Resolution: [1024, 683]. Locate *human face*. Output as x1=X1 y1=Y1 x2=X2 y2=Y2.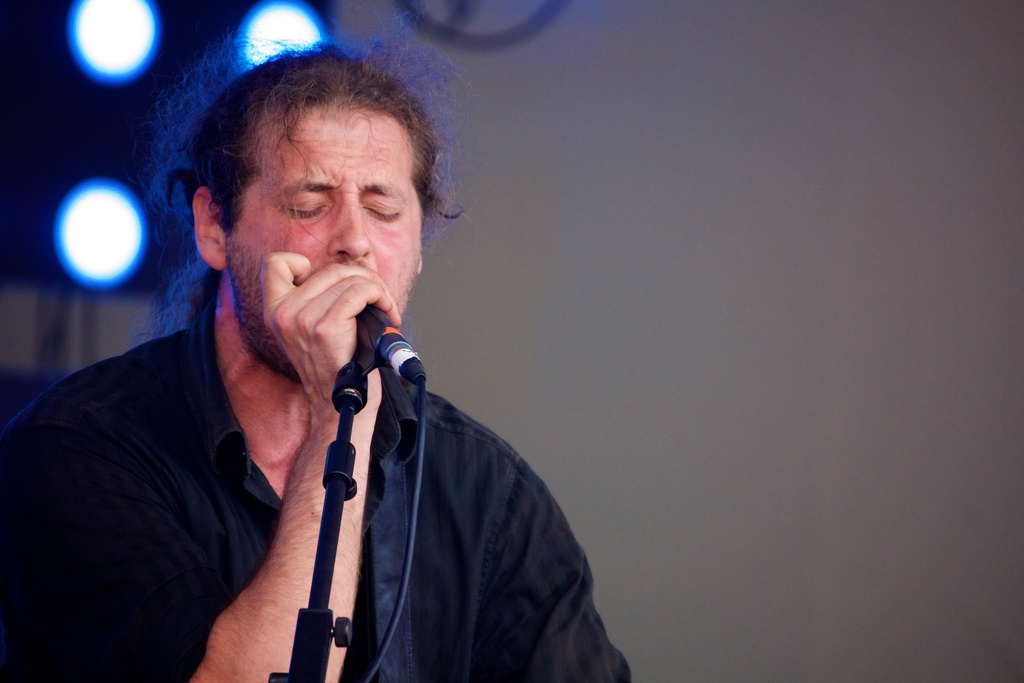
x1=227 y1=106 x2=424 y2=372.
